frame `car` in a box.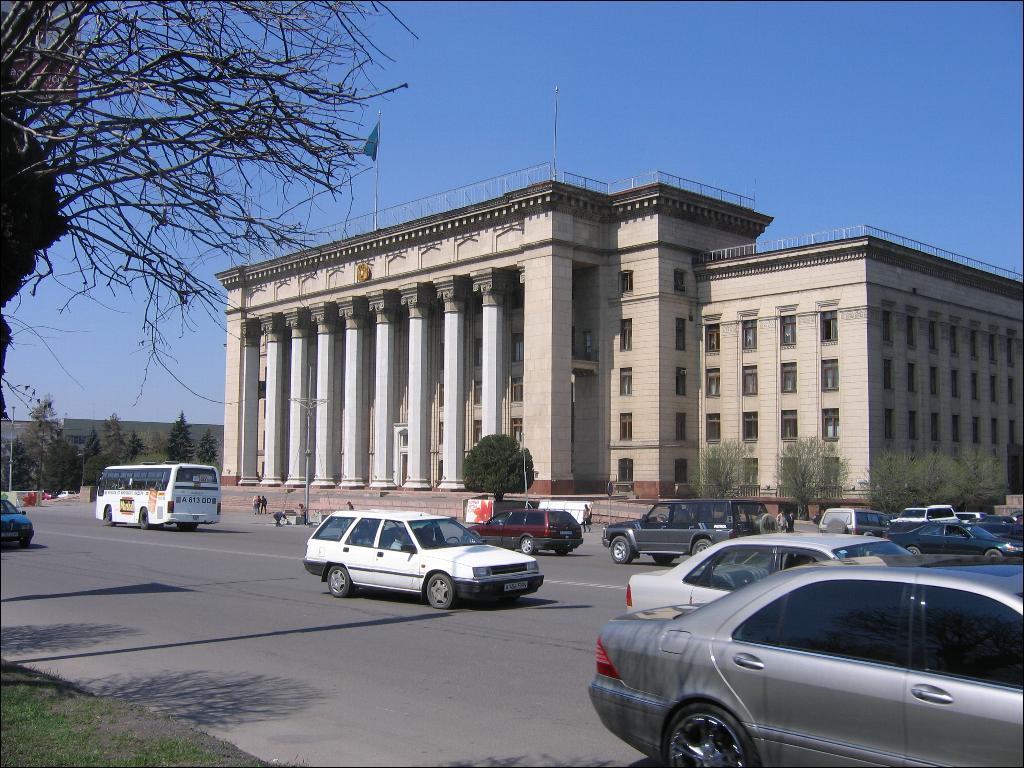
[460,506,584,557].
